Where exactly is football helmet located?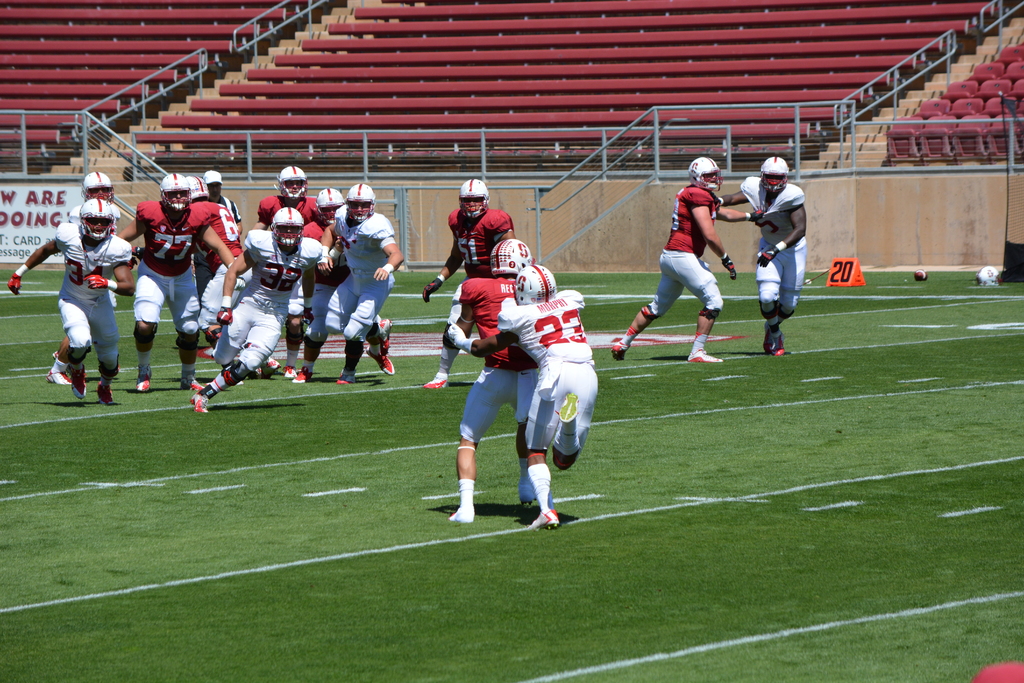
Its bounding box is bbox(79, 198, 118, 241).
